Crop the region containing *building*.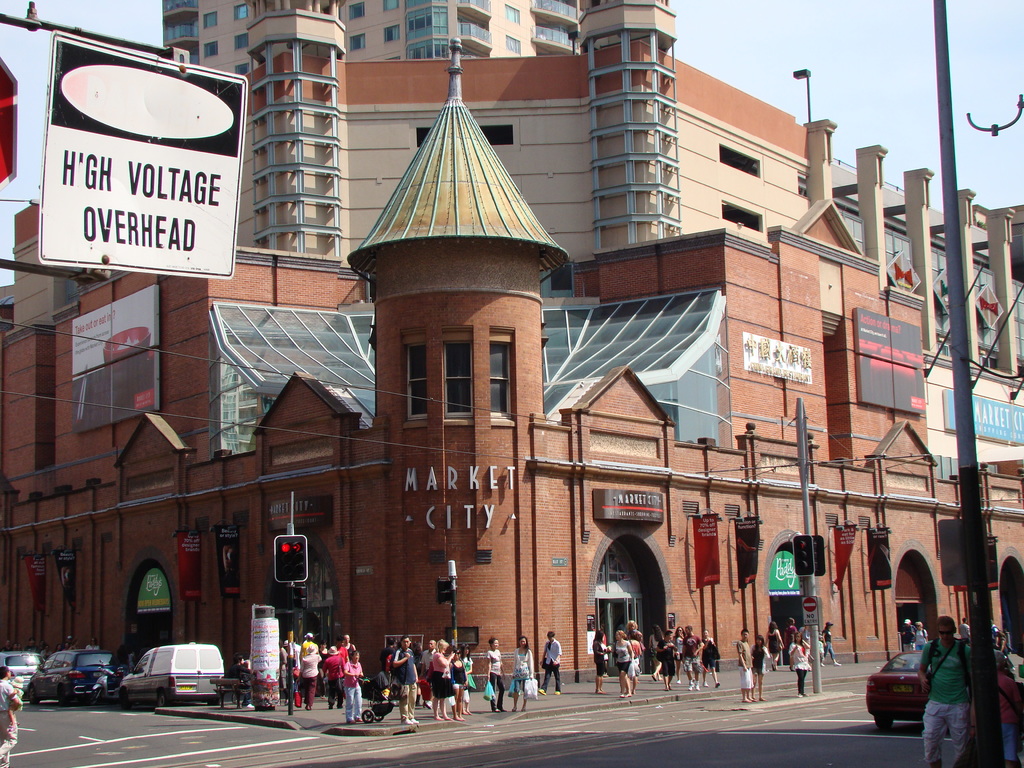
Crop region: bbox=[0, 2, 1023, 695].
